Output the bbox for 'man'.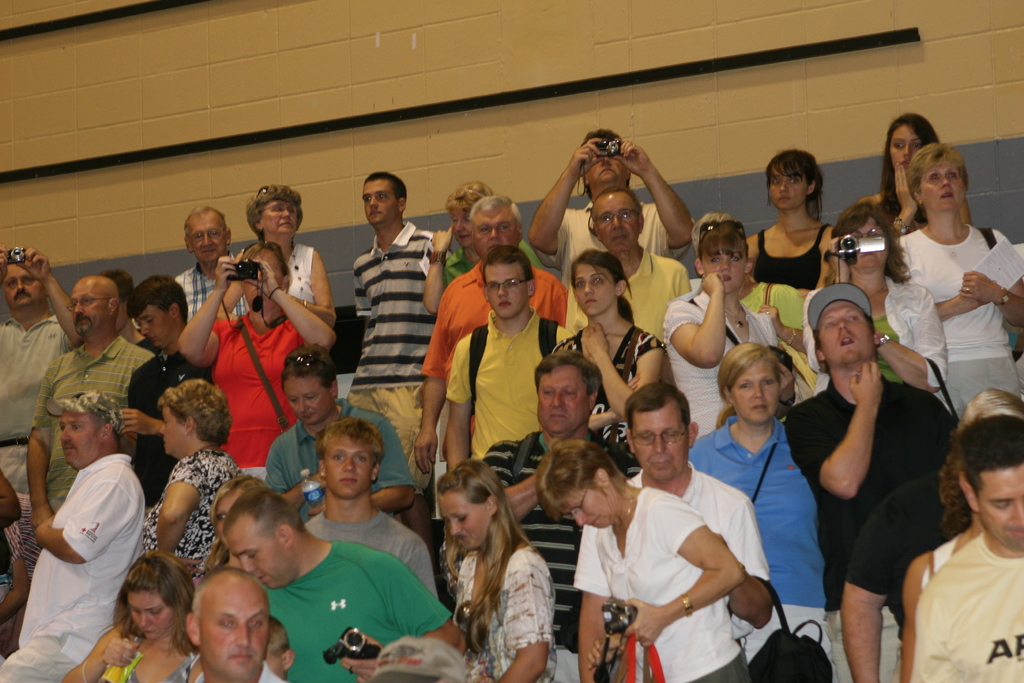
select_region(116, 267, 216, 495).
